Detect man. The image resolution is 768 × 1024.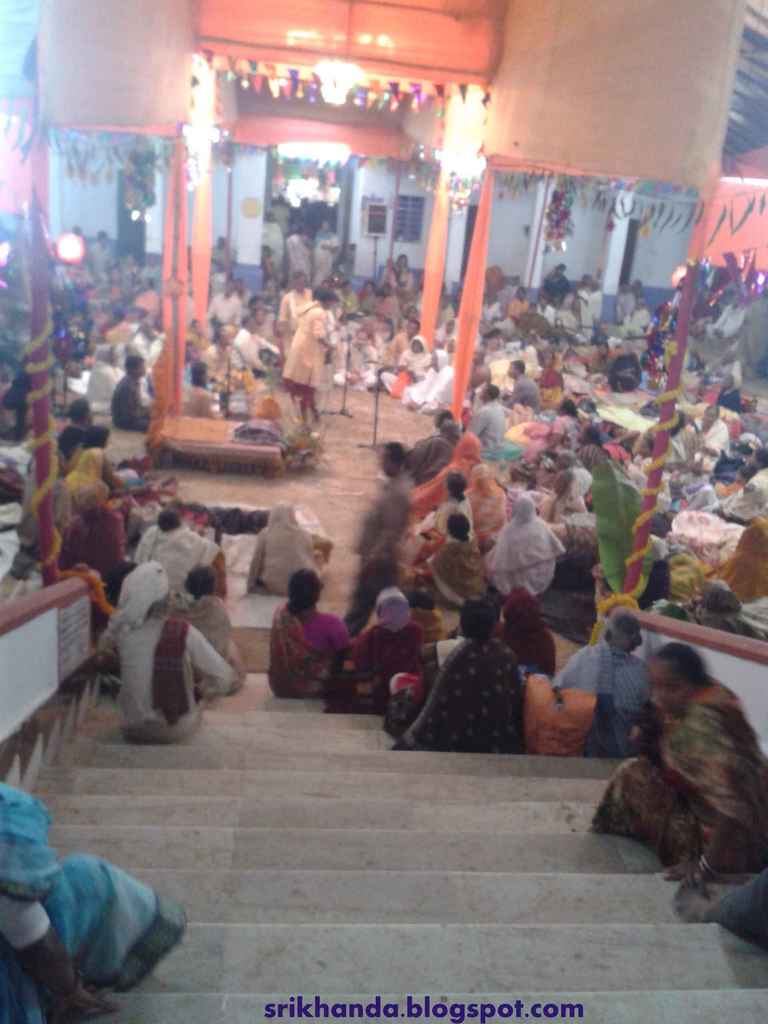
{"left": 275, "top": 270, "right": 315, "bottom": 342}.
